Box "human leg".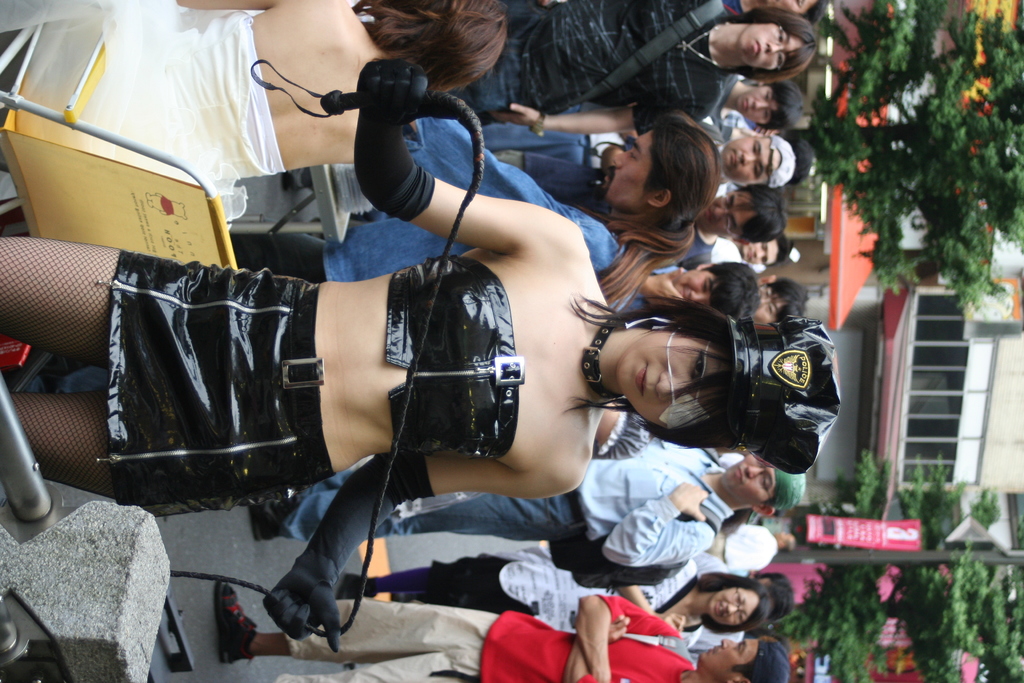
region(252, 486, 582, 544).
